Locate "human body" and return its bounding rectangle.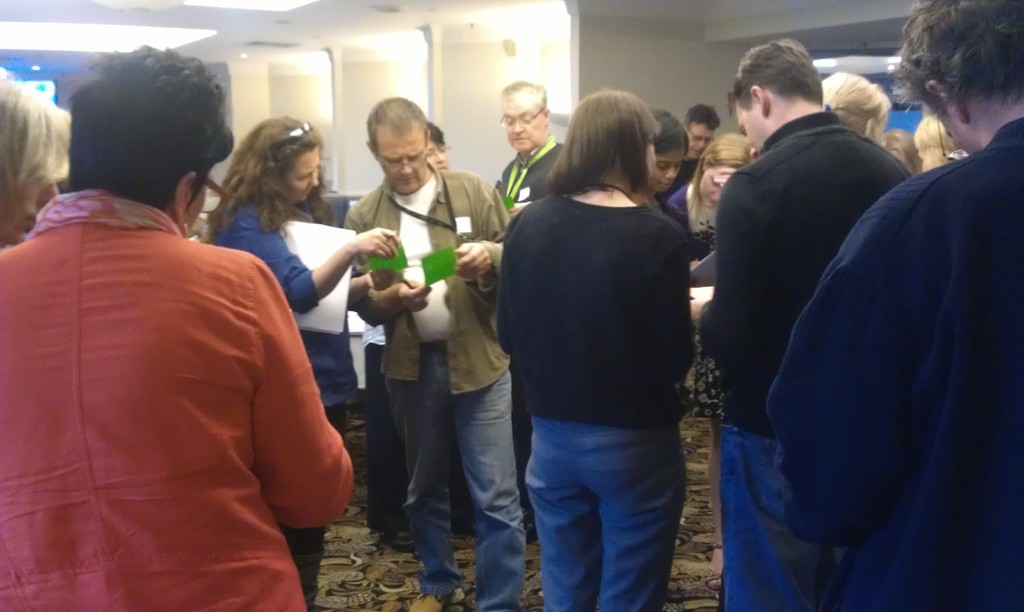
(194,106,417,608).
